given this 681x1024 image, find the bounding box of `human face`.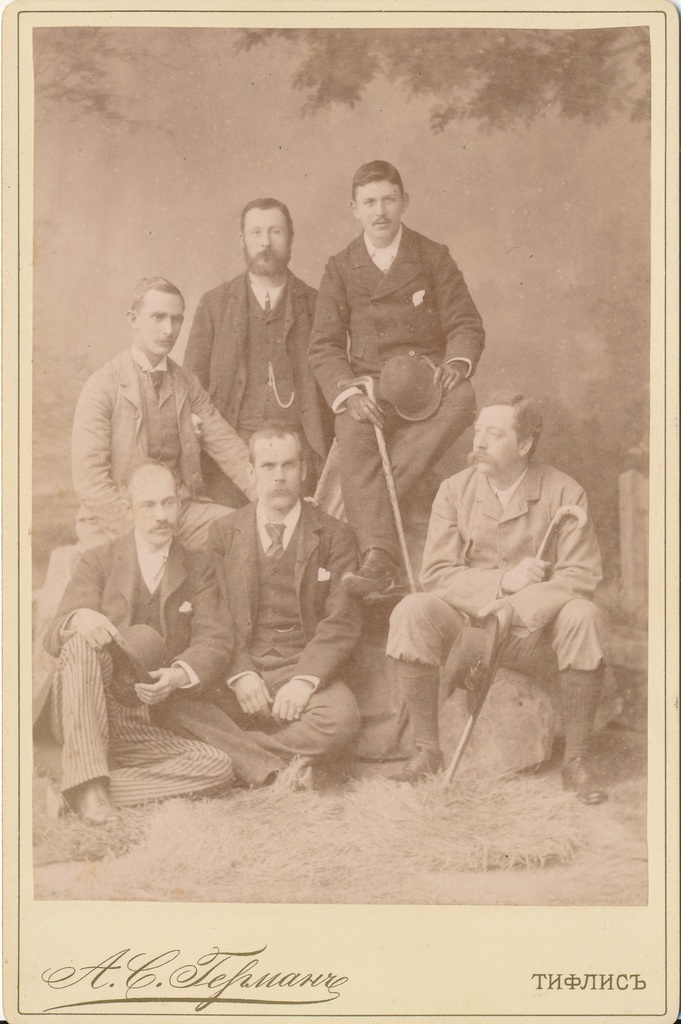
<bbox>471, 396, 521, 481</bbox>.
